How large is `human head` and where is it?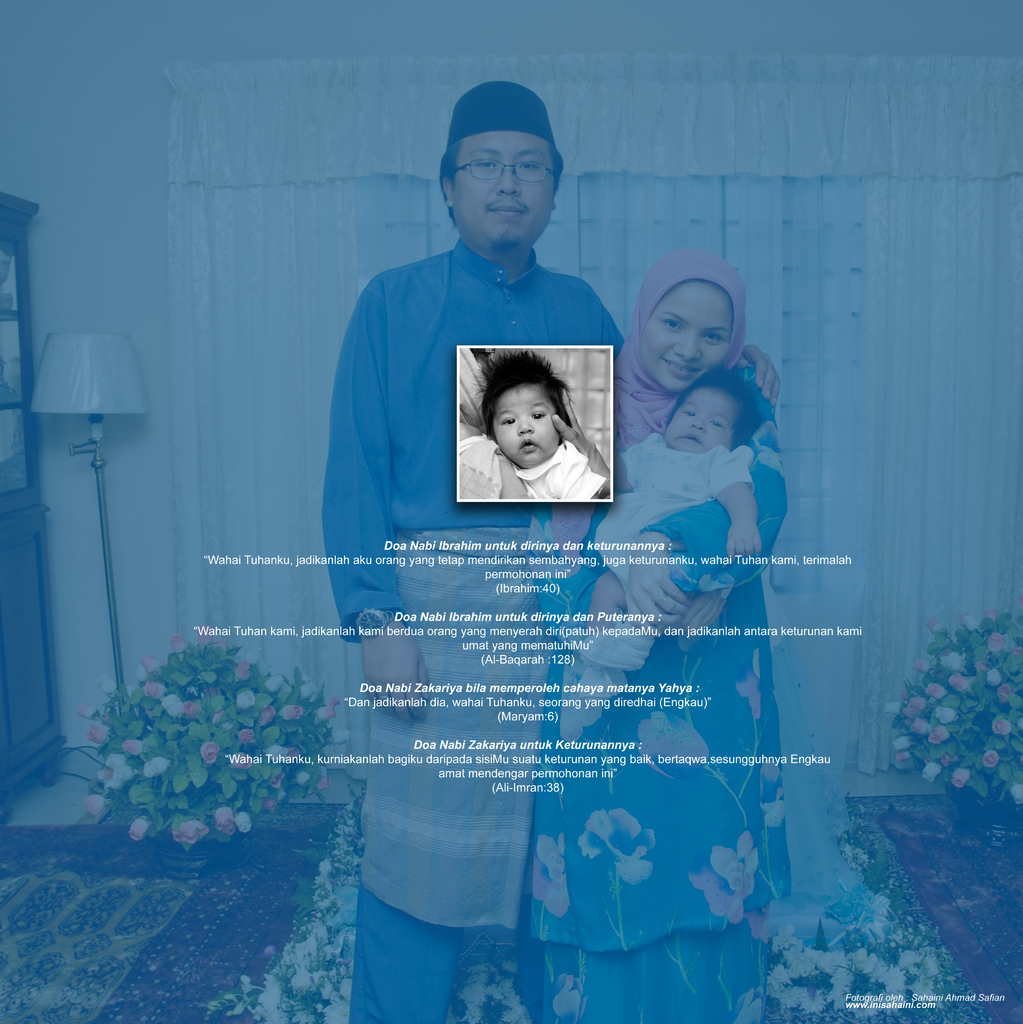
Bounding box: region(634, 243, 749, 394).
